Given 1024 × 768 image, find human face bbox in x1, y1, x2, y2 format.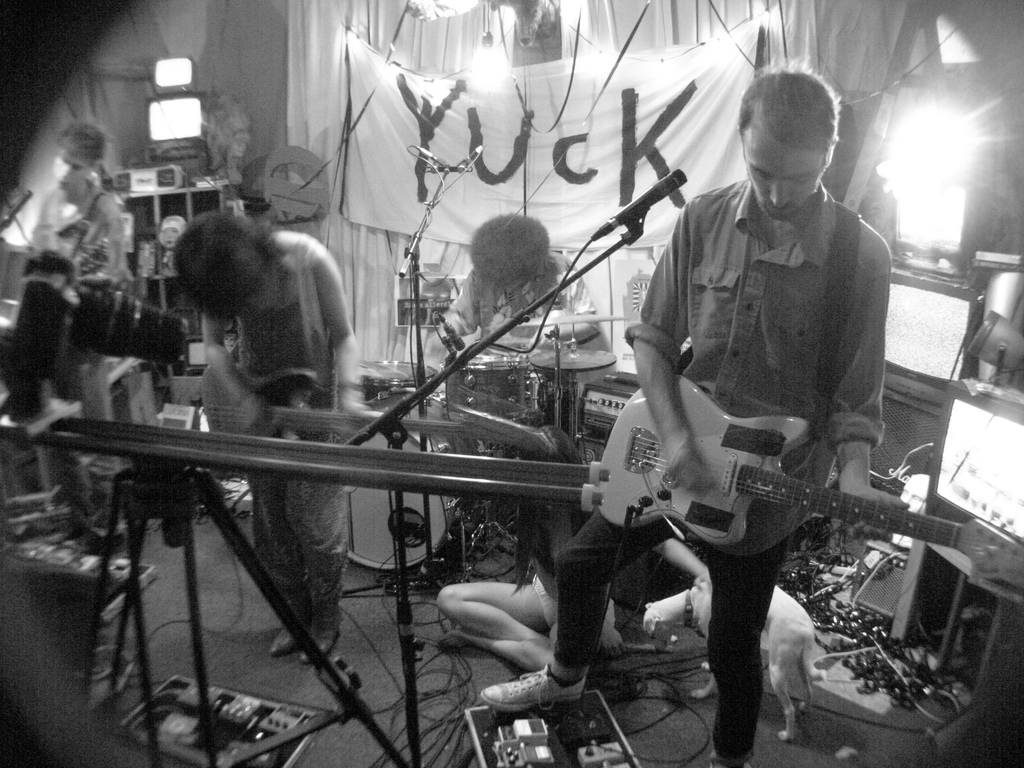
55, 150, 88, 188.
